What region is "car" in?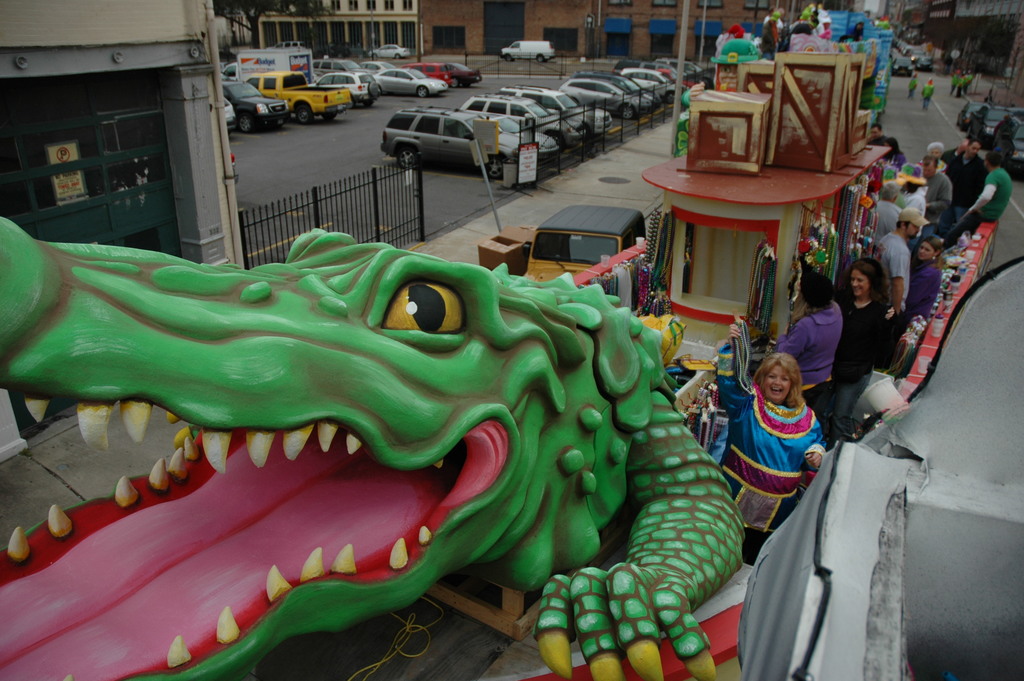
bbox(963, 99, 1023, 168).
